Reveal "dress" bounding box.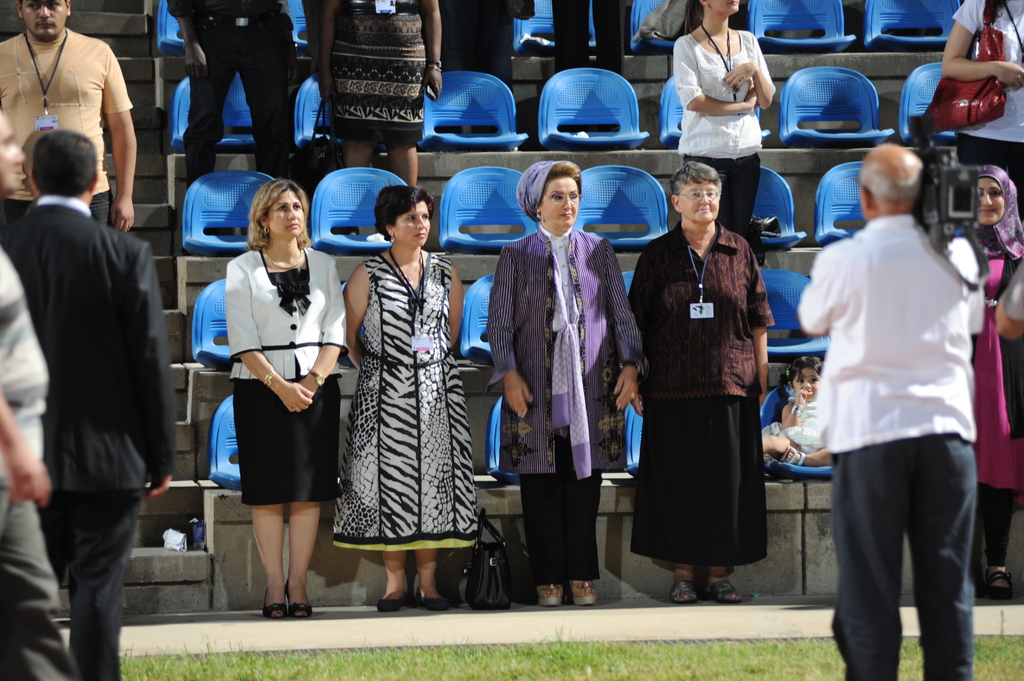
Revealed: bbox=(326, 0, 425, 152).
